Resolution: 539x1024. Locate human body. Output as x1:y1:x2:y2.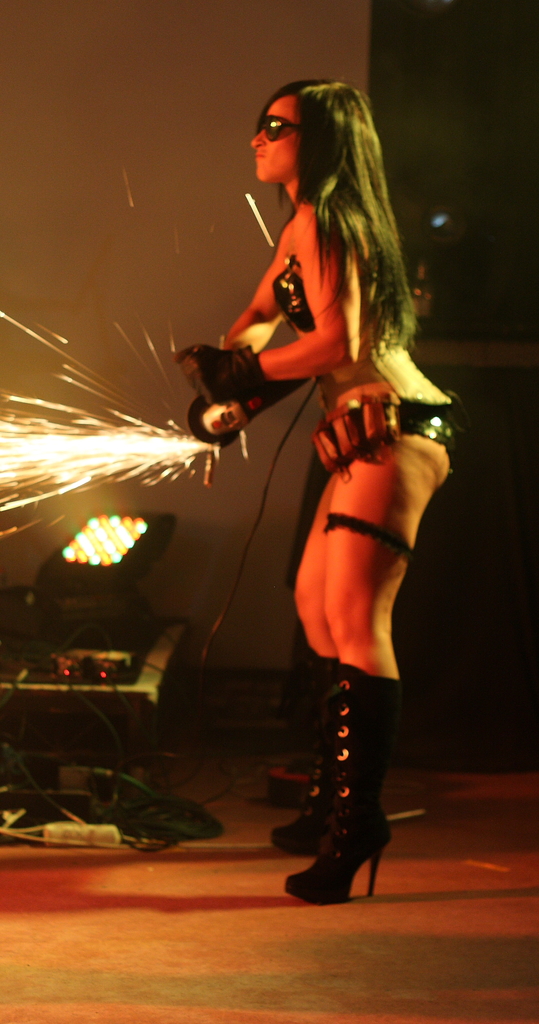
166:60:432:996.
